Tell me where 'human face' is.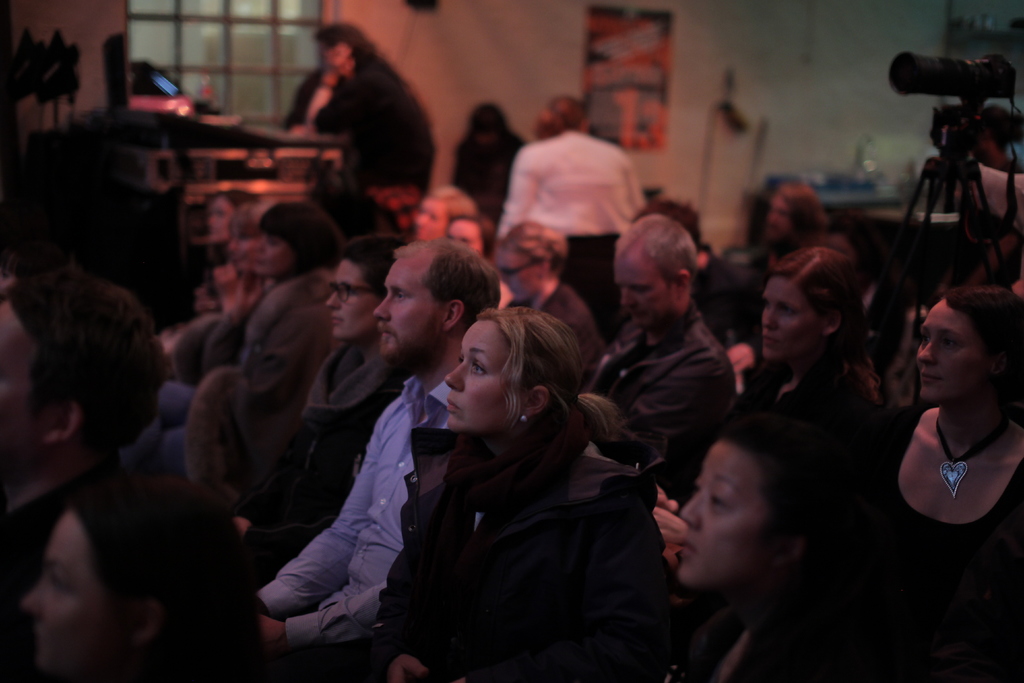
'human face' is at (left=326, top=256, right=374, bottom=339).
